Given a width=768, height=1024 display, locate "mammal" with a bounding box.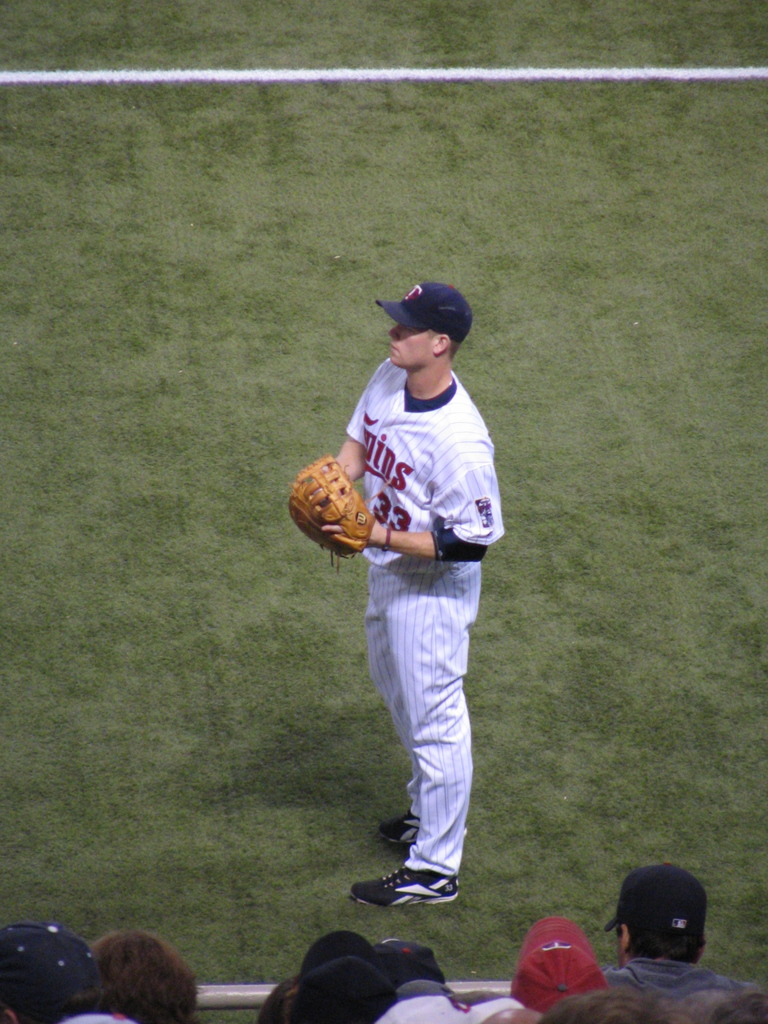
Located: select_region(296, 278, 513, 914).
